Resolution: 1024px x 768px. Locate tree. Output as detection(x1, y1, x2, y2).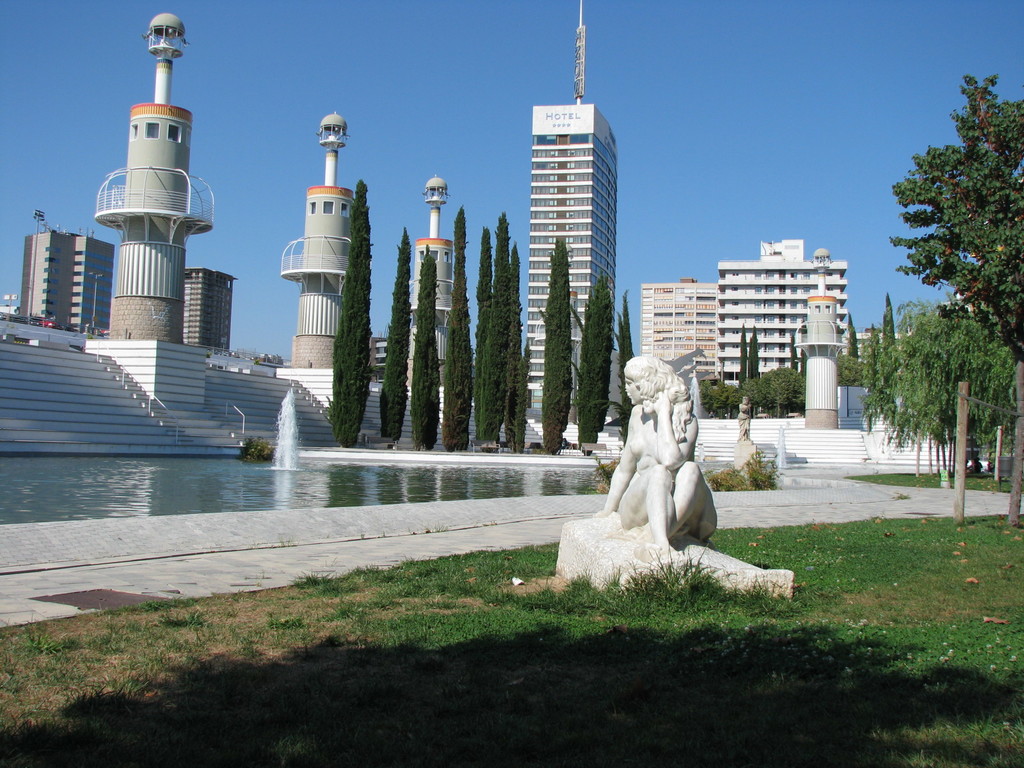
detection(329, 175, 371, 447).
